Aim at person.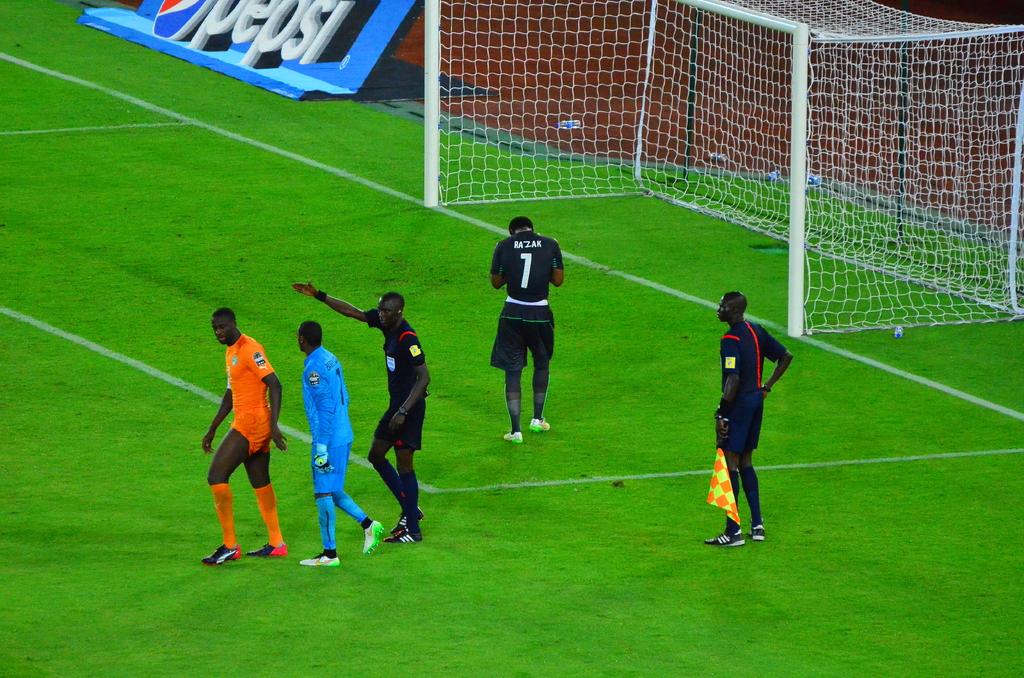
Aimed at rect(200, 302, 289, 567).
